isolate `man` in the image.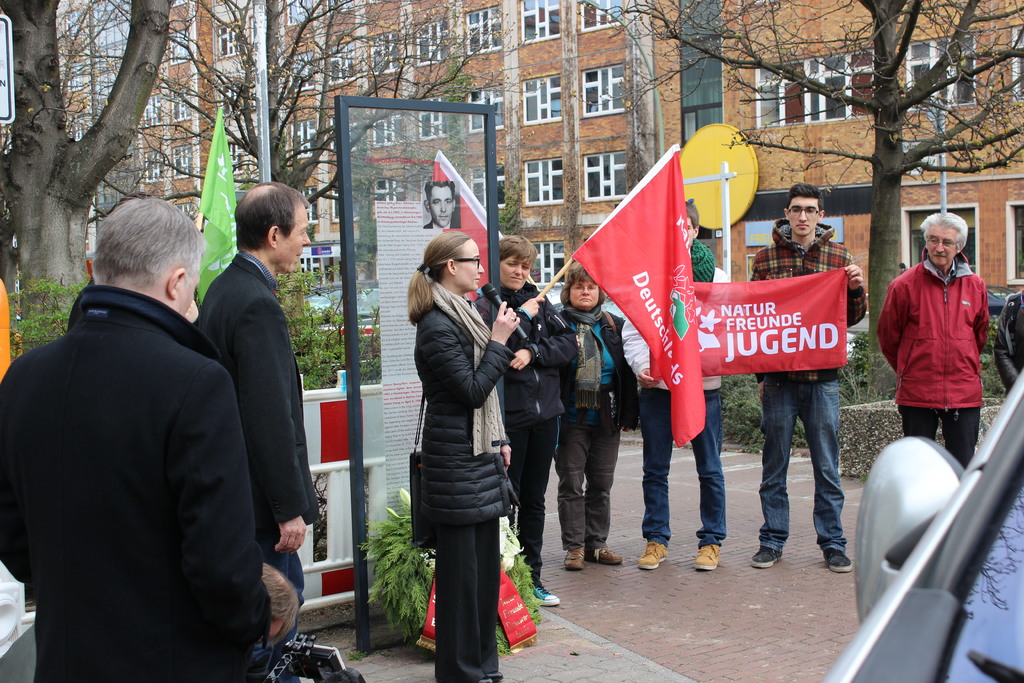
Isolated region: [left=200, top=178, right=315, bottom=635].
